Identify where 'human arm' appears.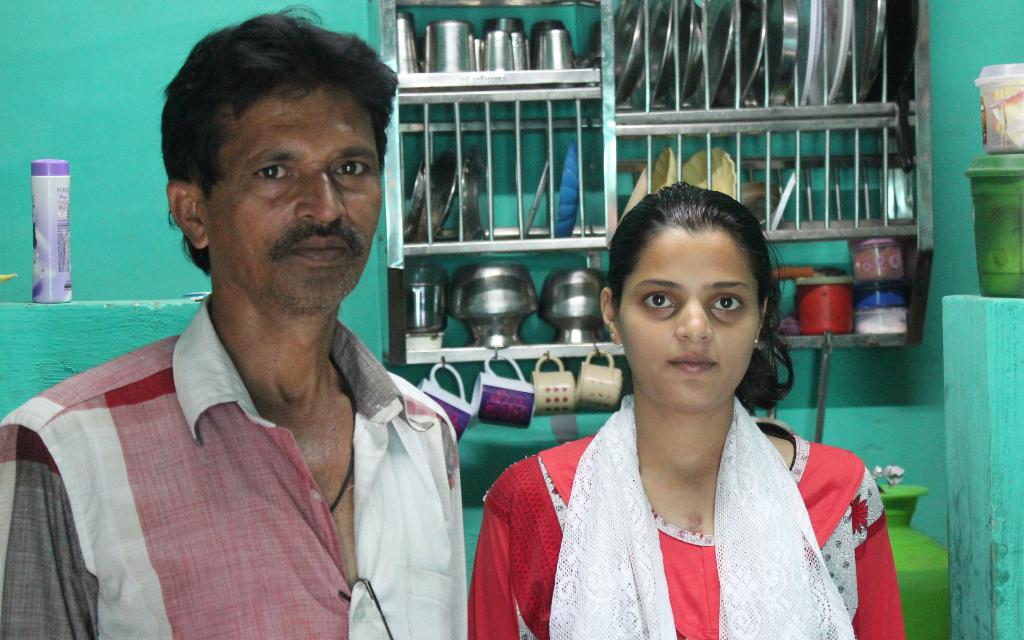
Appears at Rect(851, 480, 911, 639).
